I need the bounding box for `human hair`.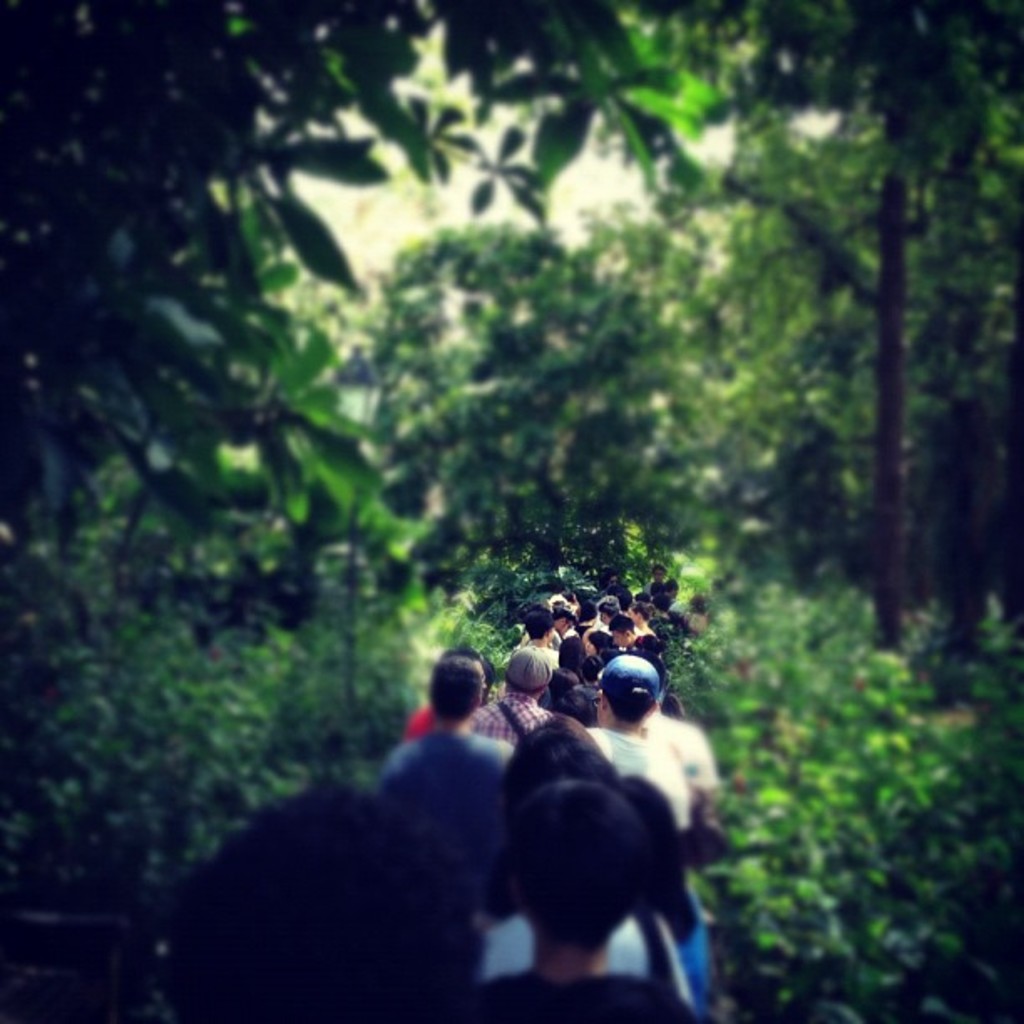
Here it is: <region>524, 611, 550, 639</region>.
